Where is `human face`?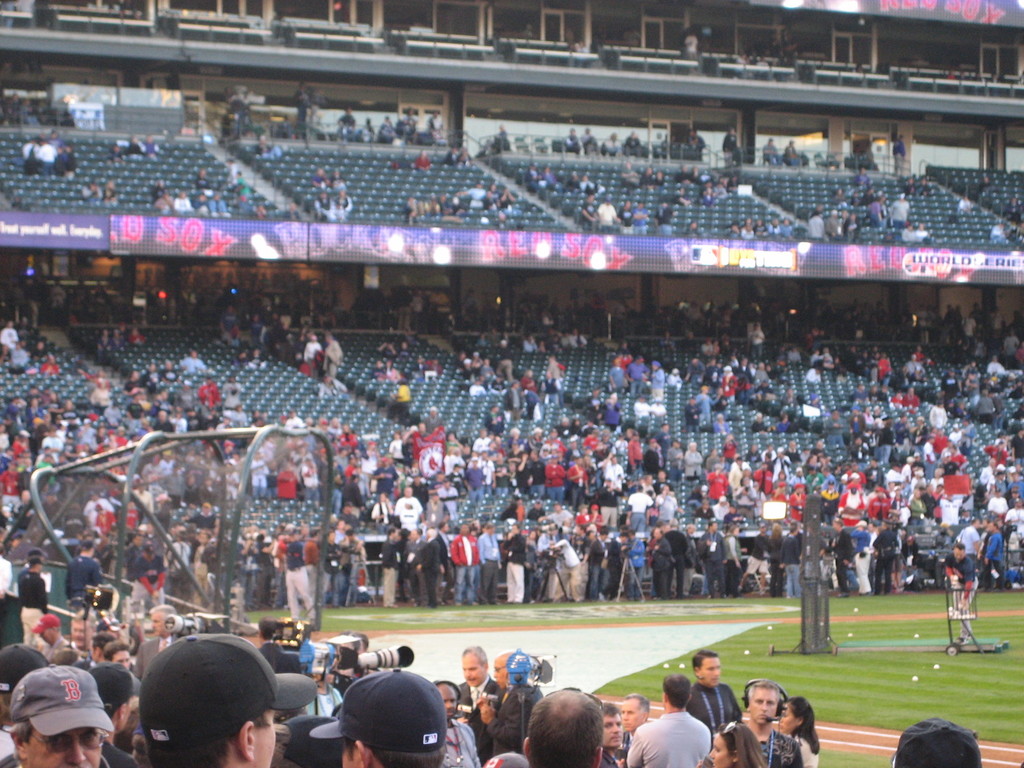
BBox(705, 733, 733, 765).
